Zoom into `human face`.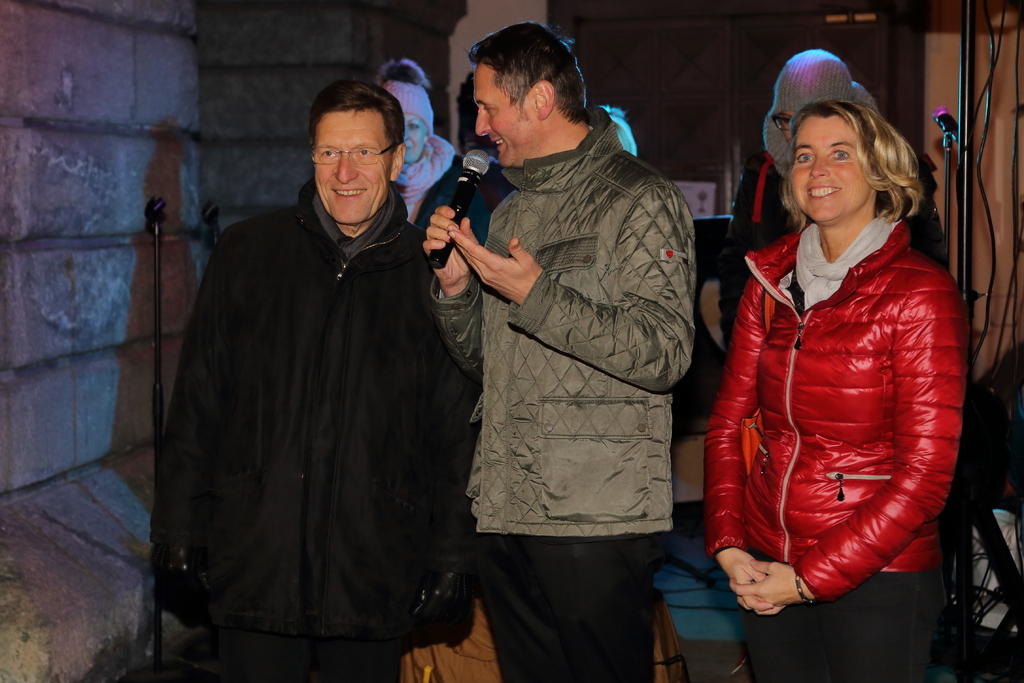
Zoom target: BBox(317, 108, 392, 225).
